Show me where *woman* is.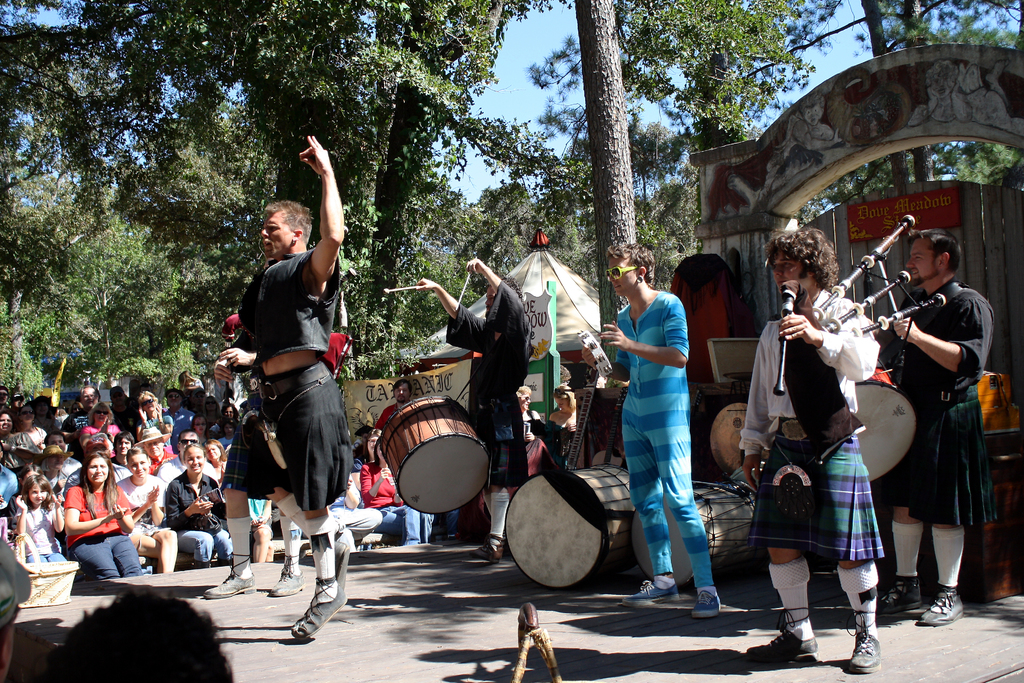
*woman* is at x1=136 y1=390 x2=175 y2=446.
